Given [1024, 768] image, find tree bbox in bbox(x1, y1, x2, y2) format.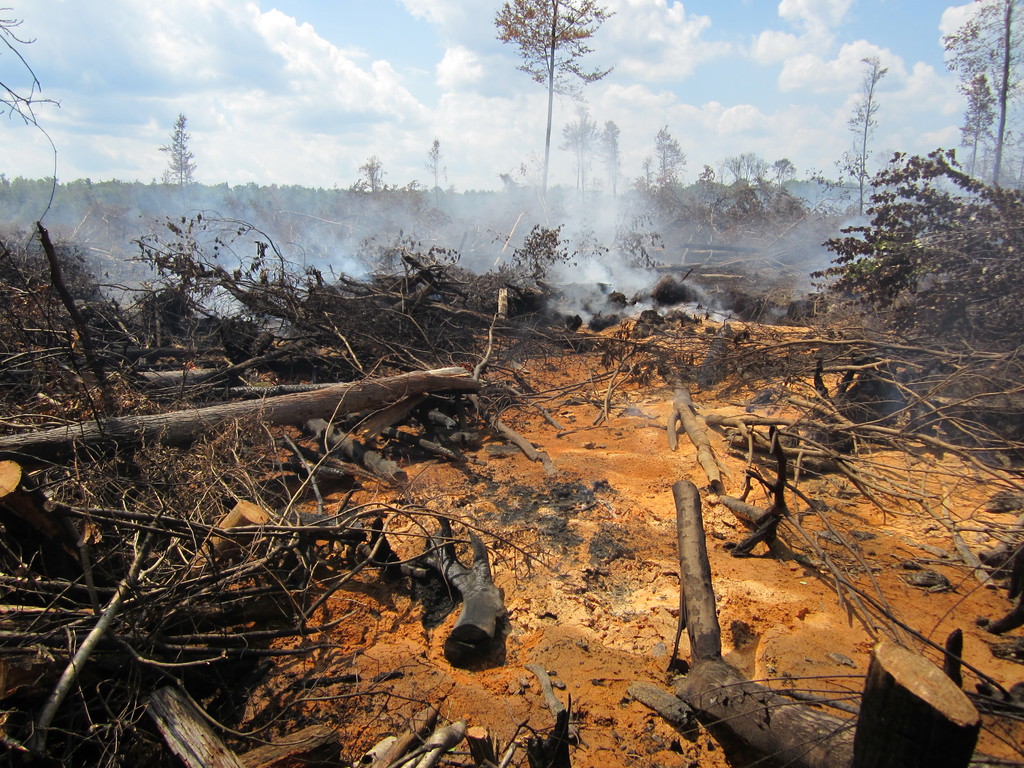
bbox(639, 154, 653, 192).
